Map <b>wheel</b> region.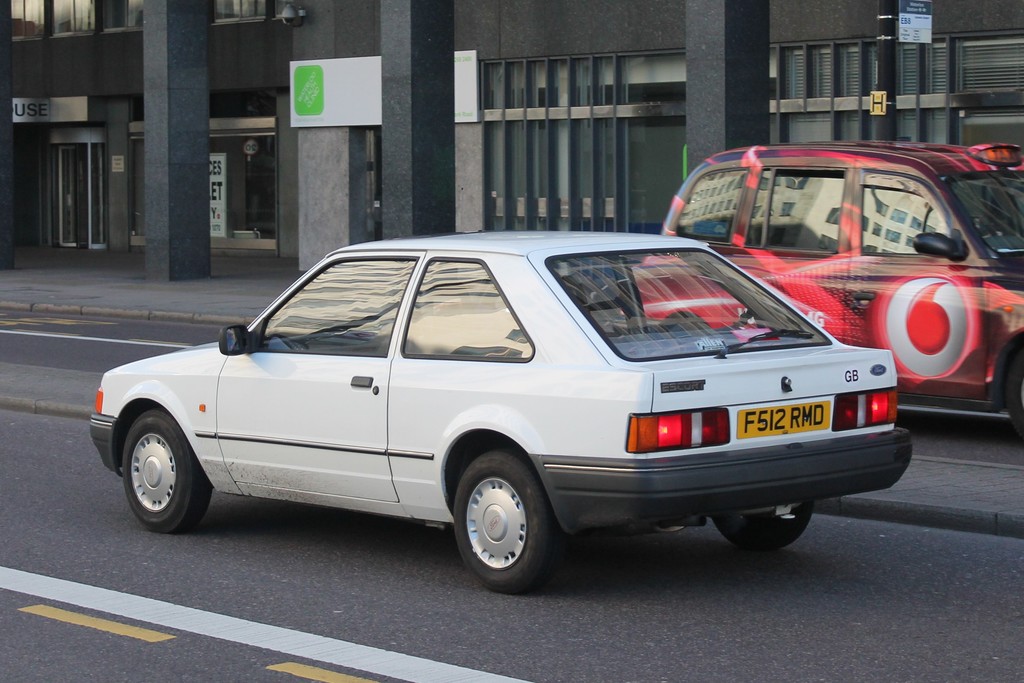
Mapped to <bbox>453, 452, 553, 595</bbox>.
